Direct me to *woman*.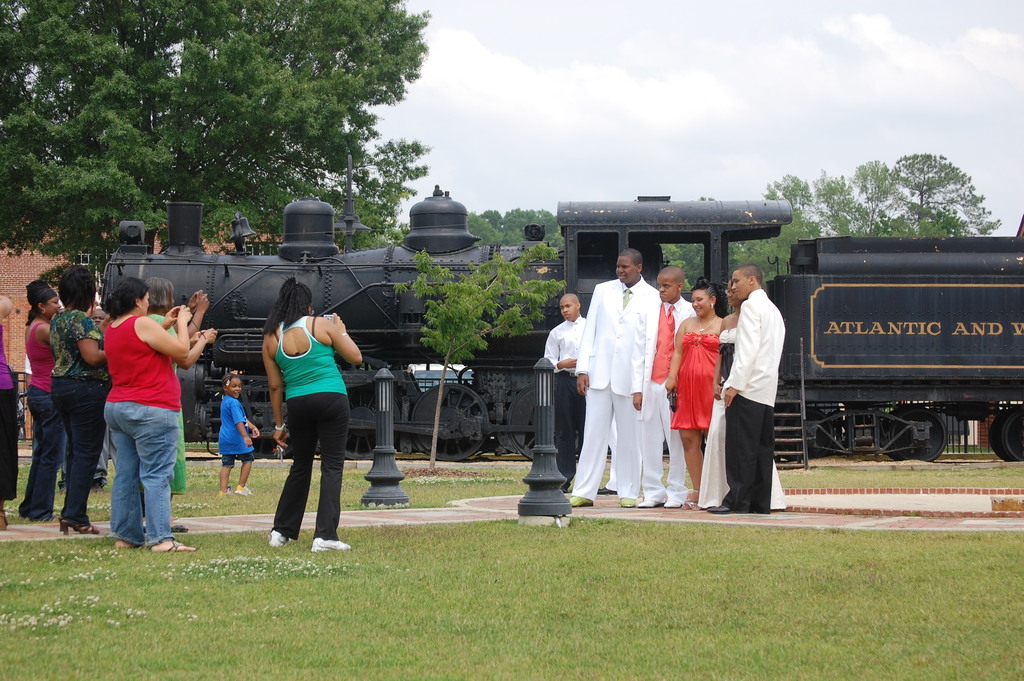
Direction: {"x1": 19, "y1": 272, "x2": 68, "y2": 524}.
